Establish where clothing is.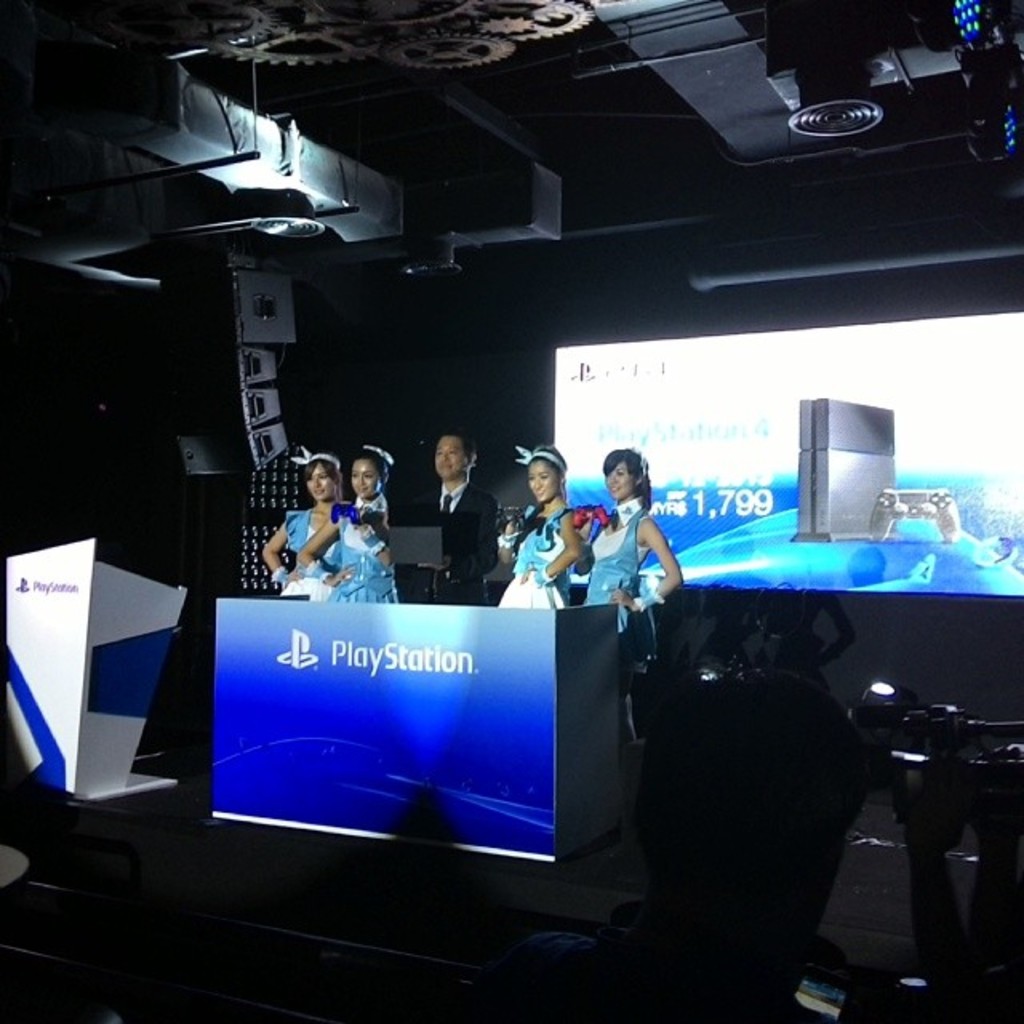
Established at crop(326, 507, 400, 602).
